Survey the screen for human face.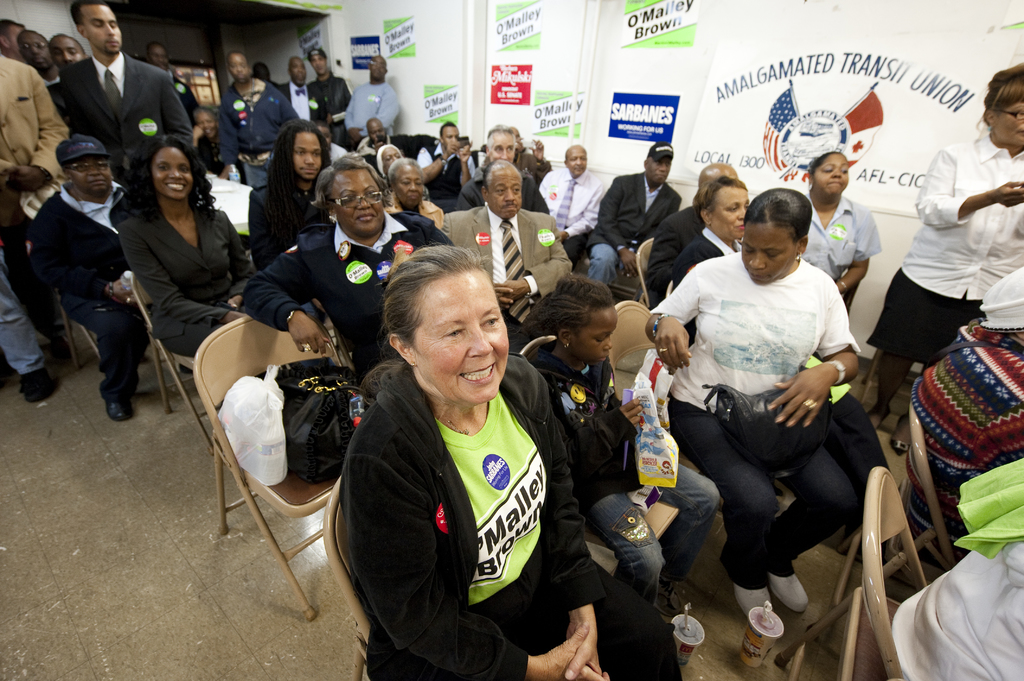
Survey found: 568,146,586,175.
